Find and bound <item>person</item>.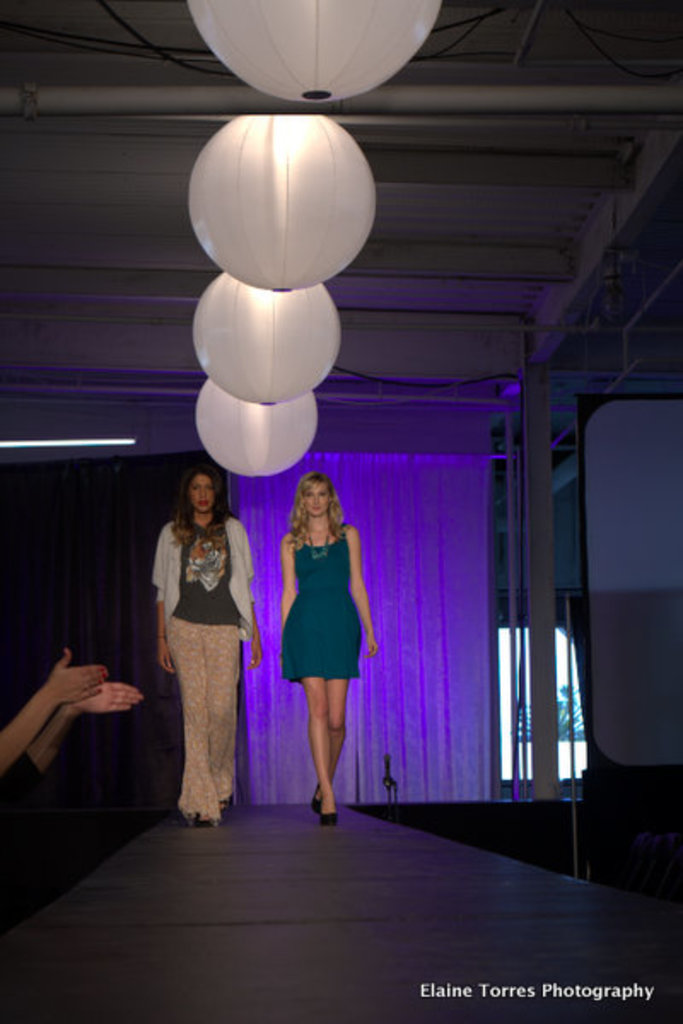
Bound: box=[0, 645, 143, 812].
